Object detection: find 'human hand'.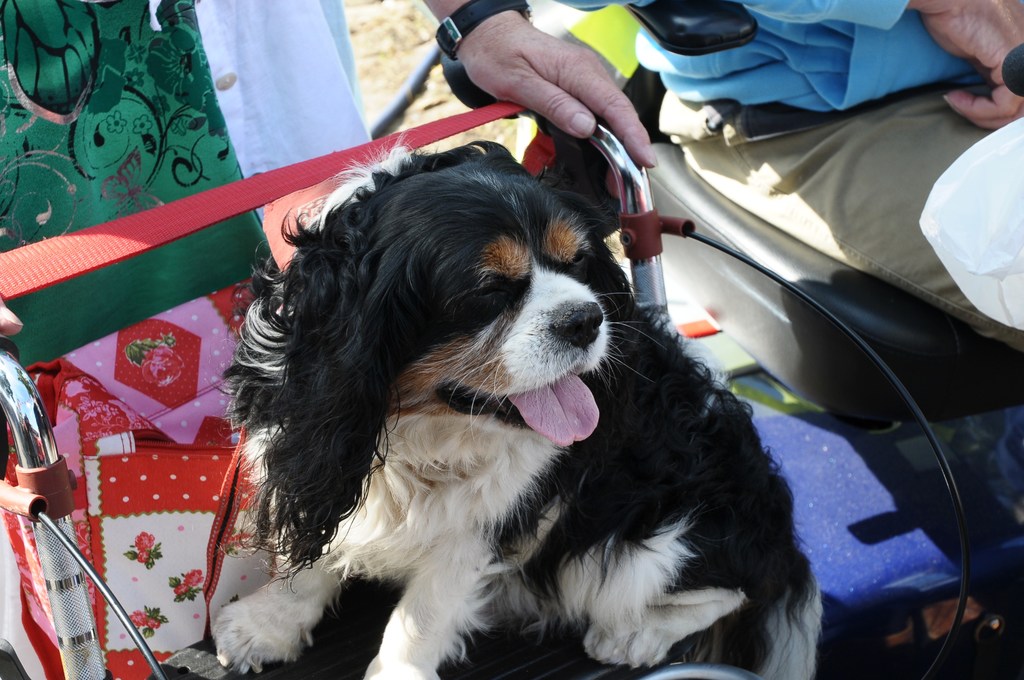
bbox=[922, 0, 1023, 133].
